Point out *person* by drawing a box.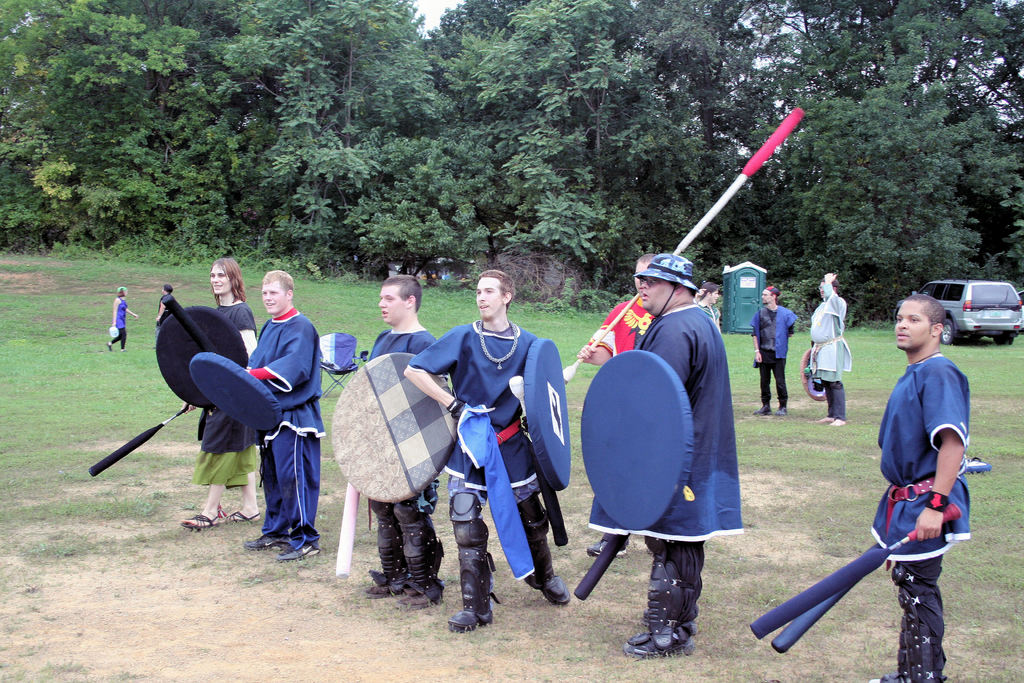
select_region(174, 255, 259, 533).
